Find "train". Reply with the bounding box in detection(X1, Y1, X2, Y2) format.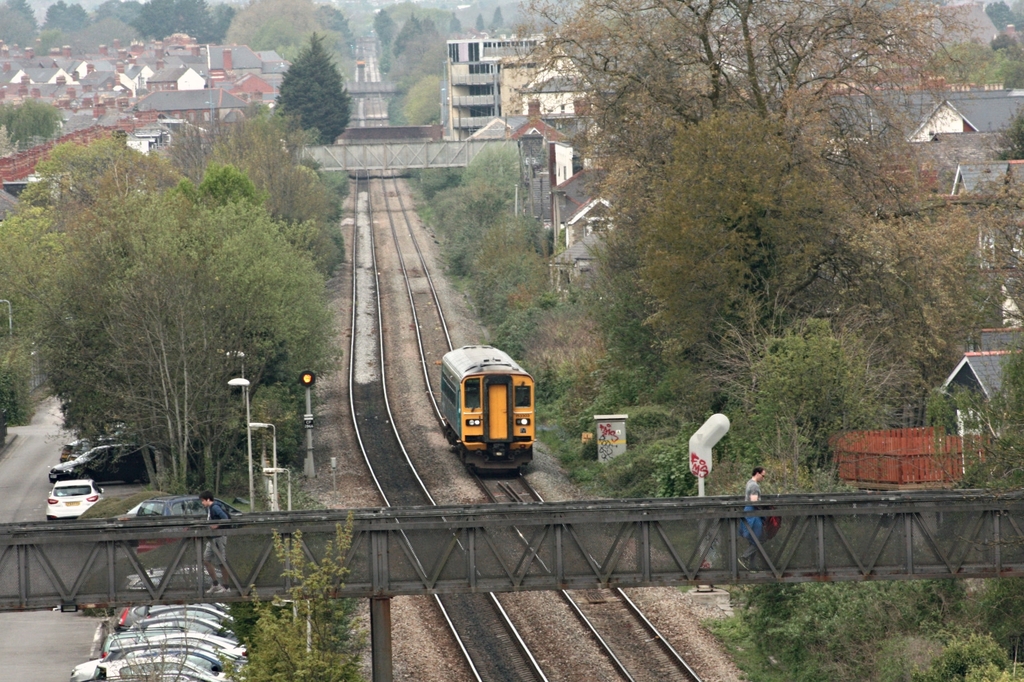
detection(436, 346, 535, 472).
